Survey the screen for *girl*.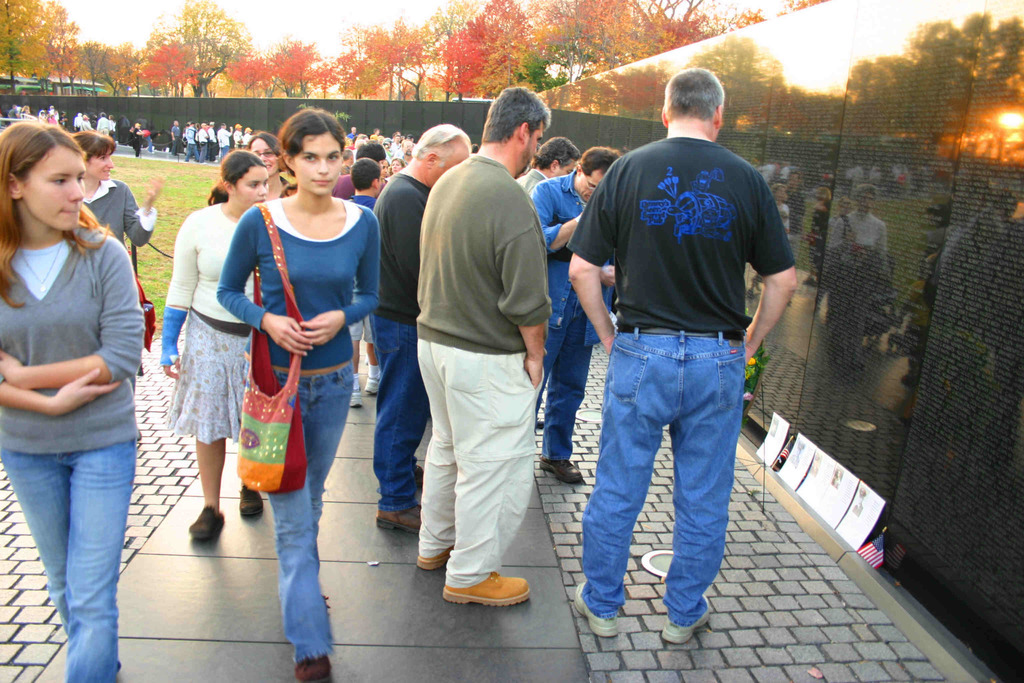
Survey found: x1=248, y1=129, x2=289, y2=198.
